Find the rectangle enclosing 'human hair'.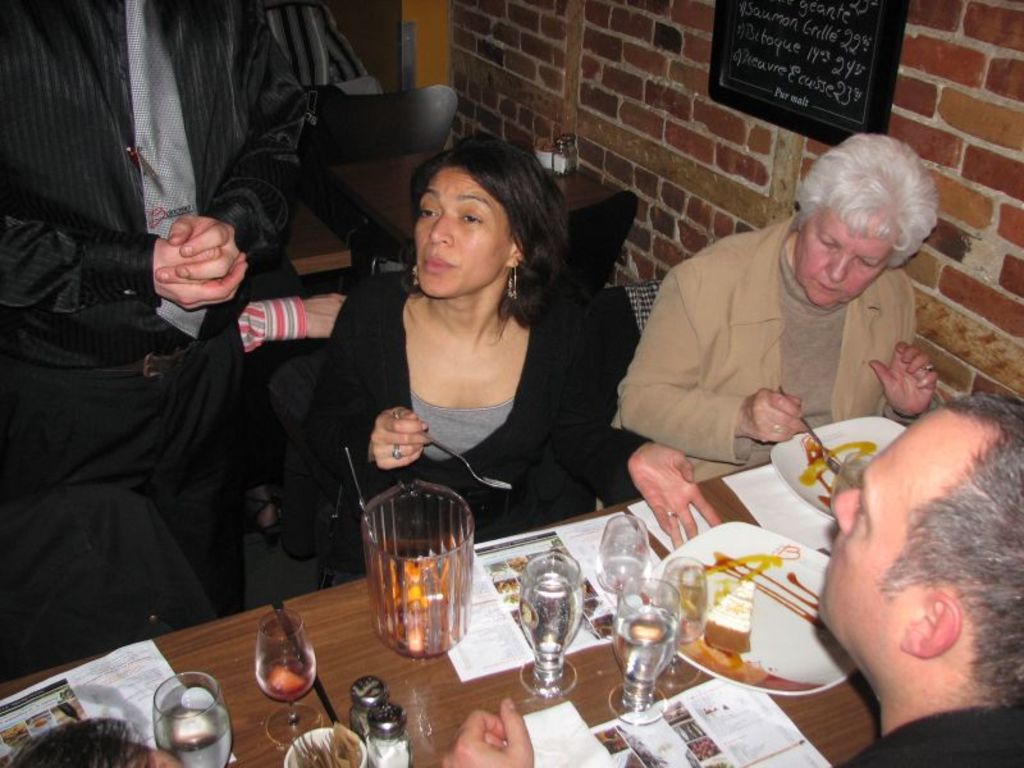
box(792, 128, 940, 278).
